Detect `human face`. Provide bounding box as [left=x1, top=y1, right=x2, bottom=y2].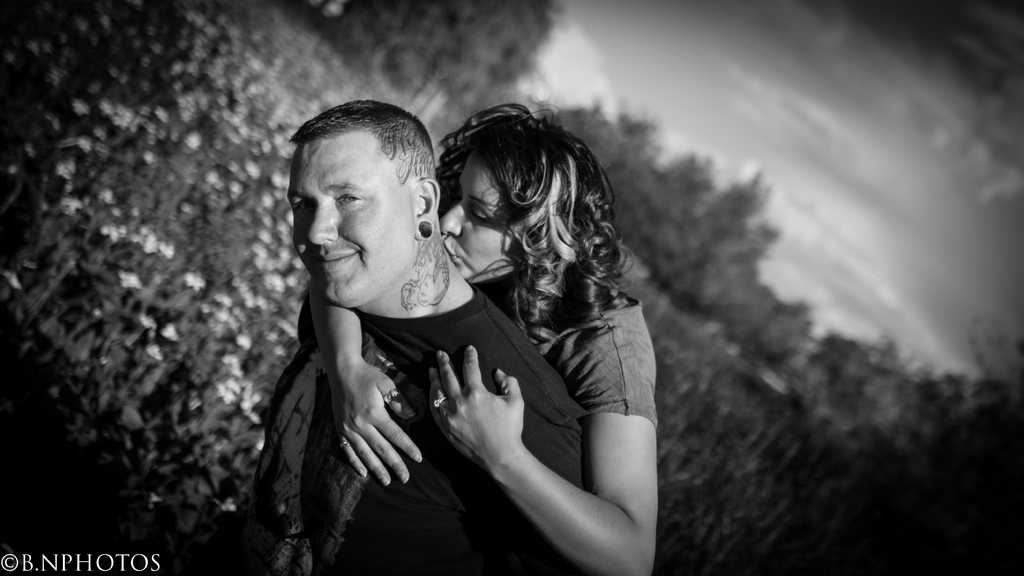
[left=289, top=129, right=406, bottom=310].
